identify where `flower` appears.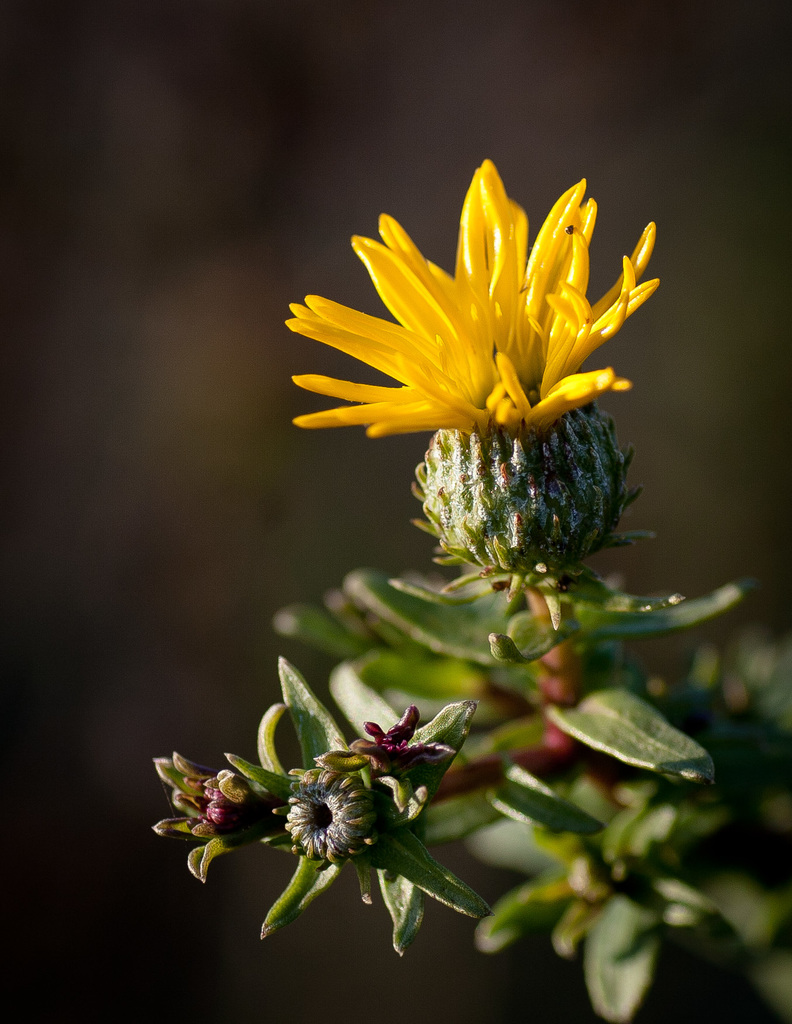
Appears at bbox=(278, 188, 669, 470).
